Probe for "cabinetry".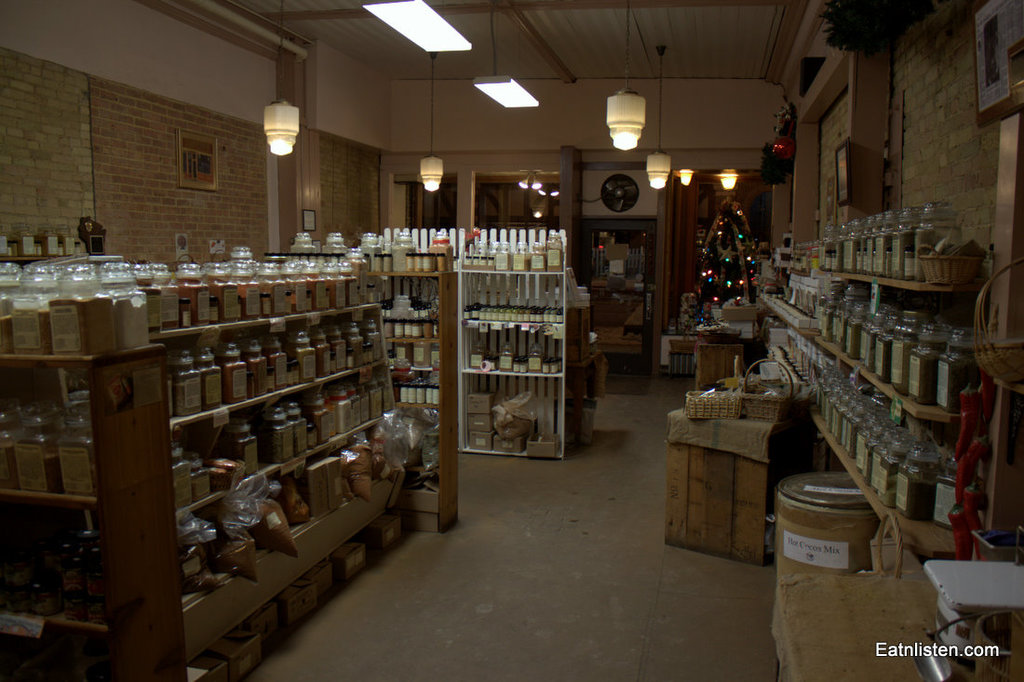
Probe result: {"left": 0, "top": 281, "right": 417, "bottom": 679}.
